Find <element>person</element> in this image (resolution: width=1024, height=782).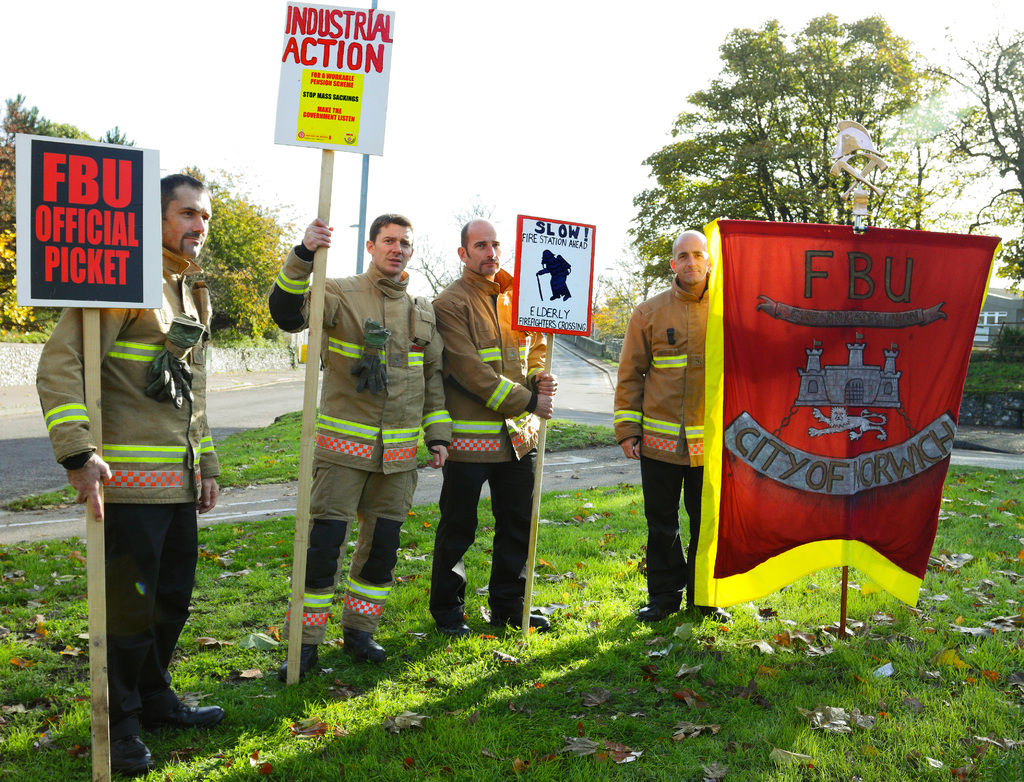
l=40, t=174, r=227, b=776.
